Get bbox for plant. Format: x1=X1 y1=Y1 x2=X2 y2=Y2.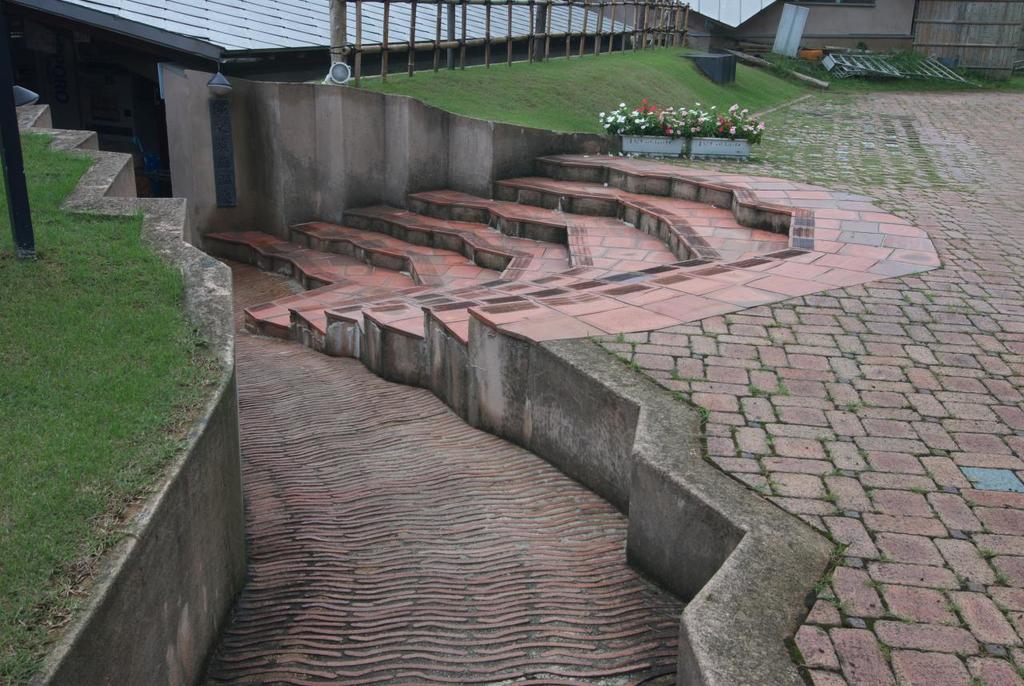
x1=830 y1=466 x2=846 y2=477.
